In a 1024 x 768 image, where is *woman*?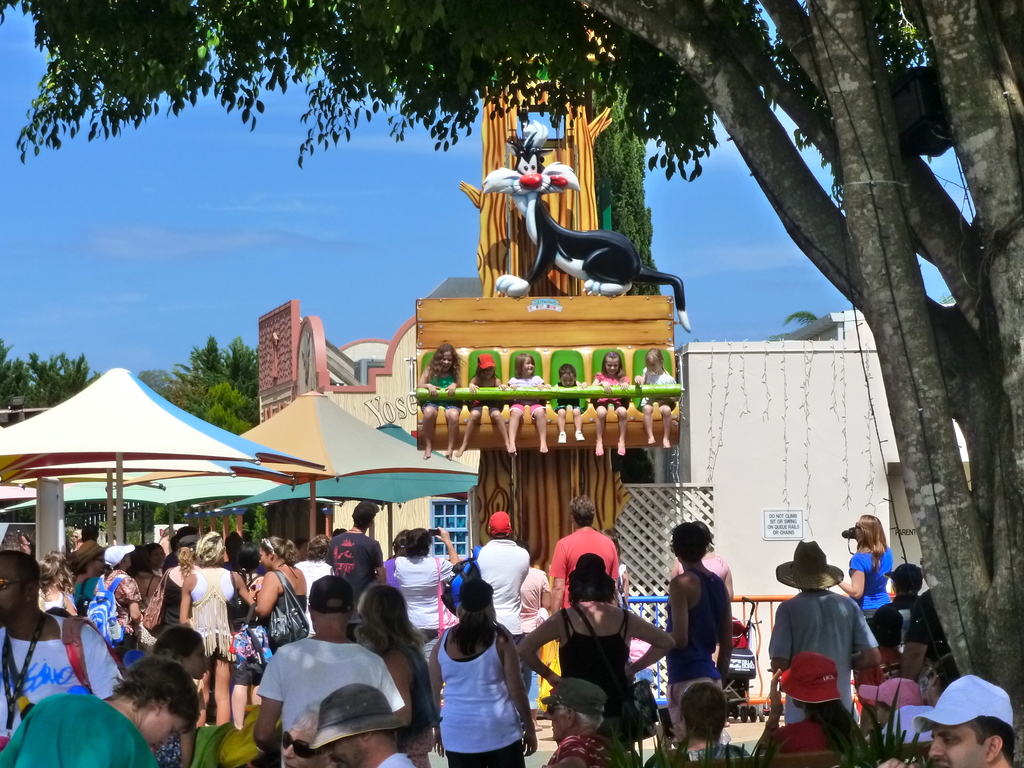
Rect(385, 527, 412, 587).
